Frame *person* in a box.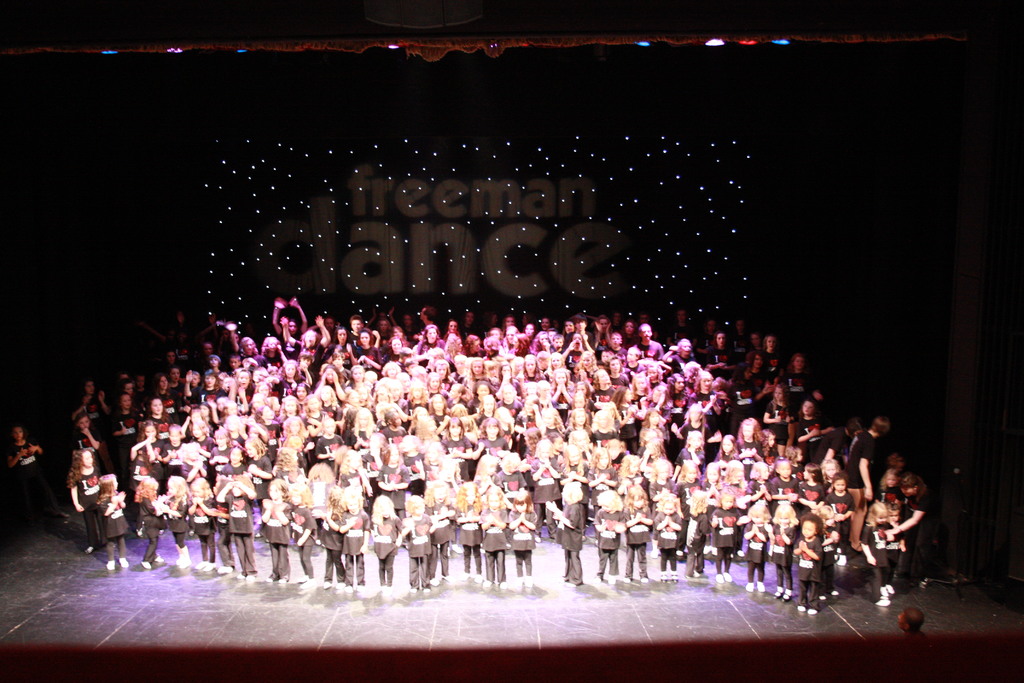
rect(895, 605, 927, 639).
